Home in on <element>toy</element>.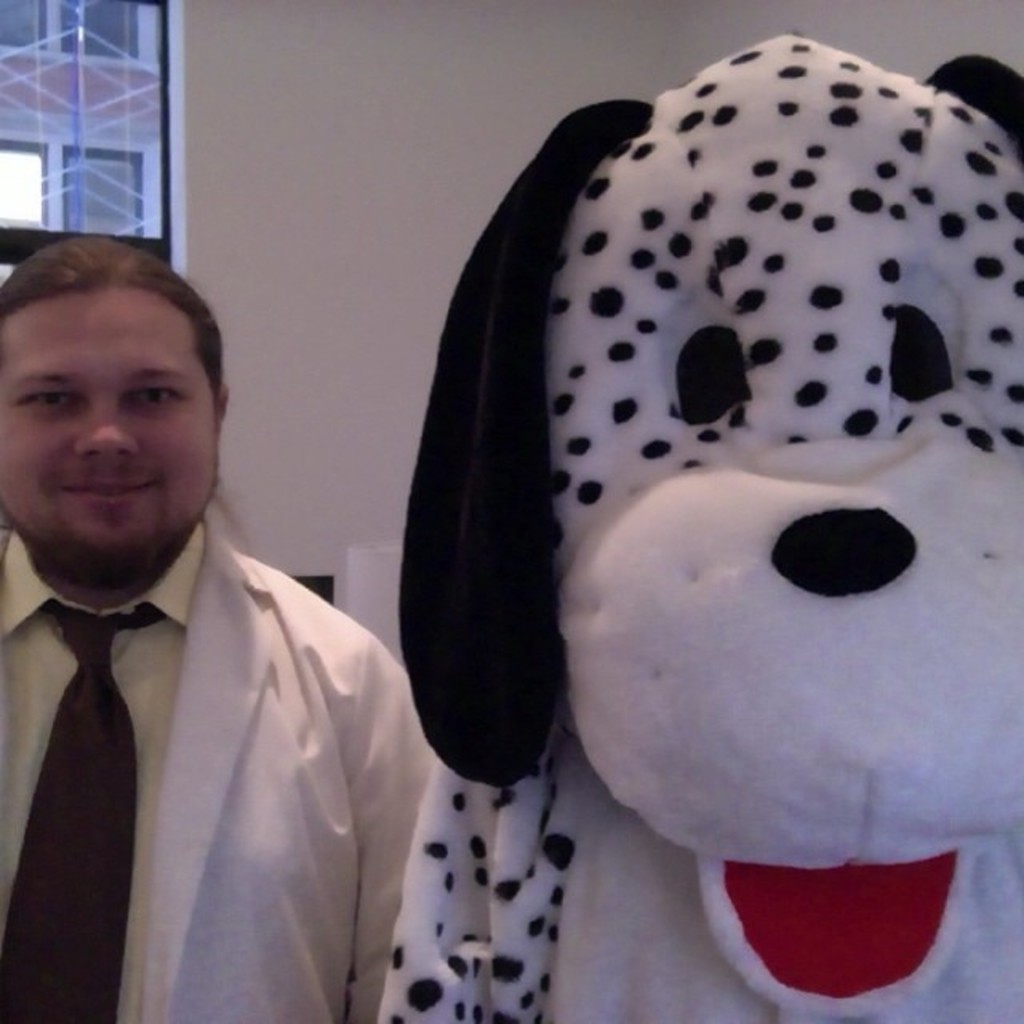
Homed in at [x1=328, y1=40, x2=1023, y2=998].
